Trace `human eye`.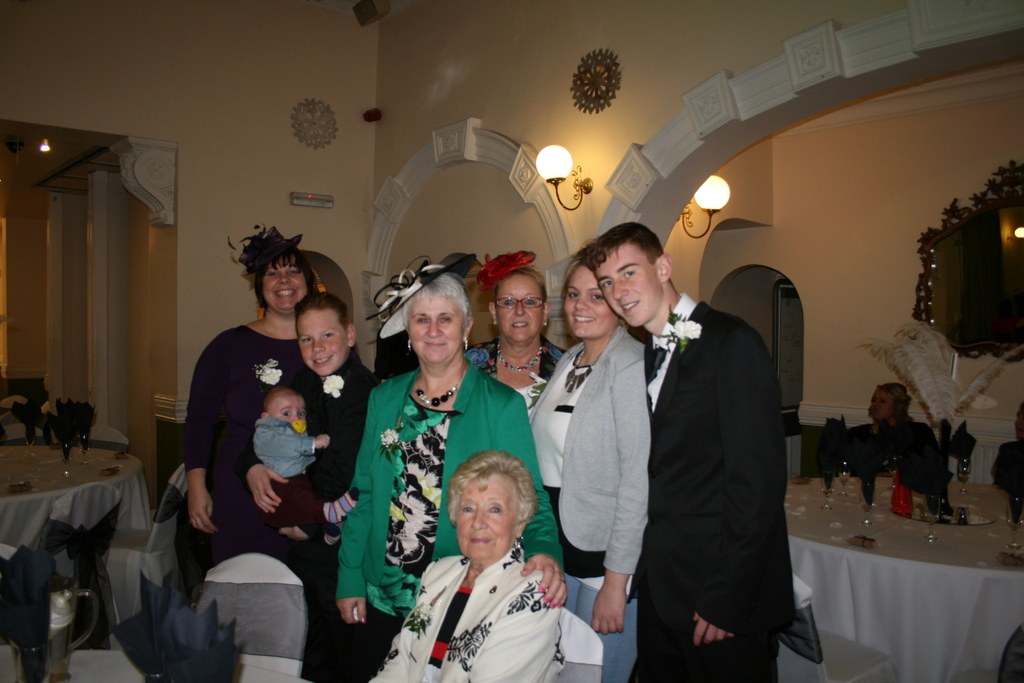
Traced to rect(504, 299, 519, 309).
